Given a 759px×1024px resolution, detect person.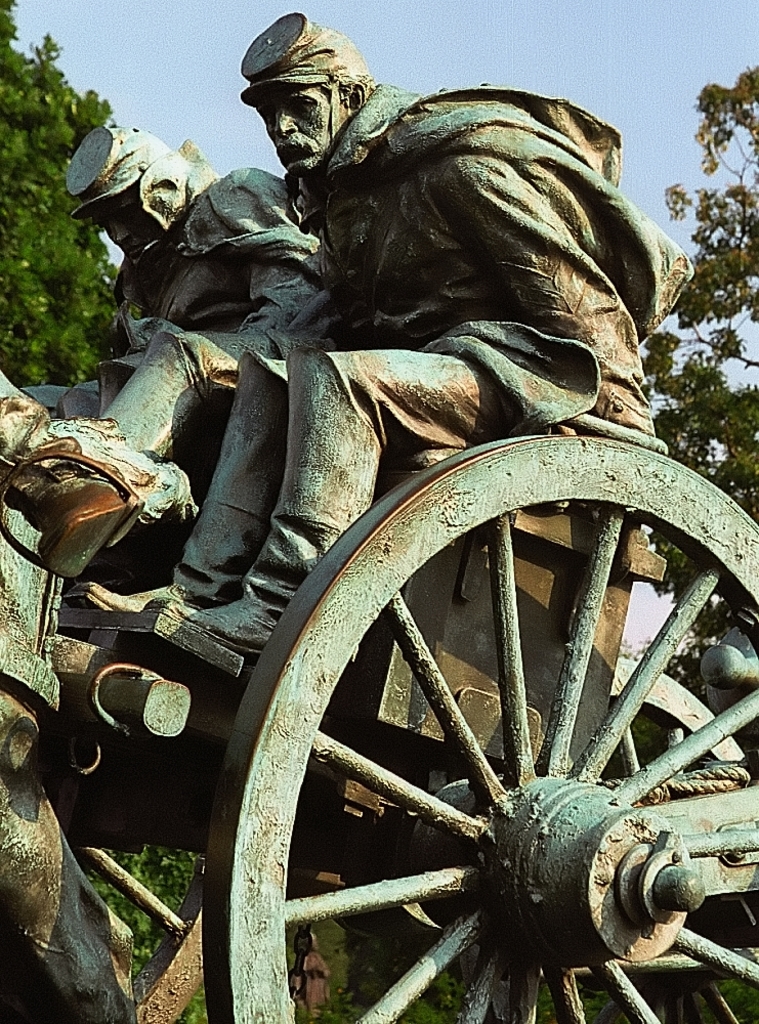
left=60, top=15, right=661, bottom=665.
